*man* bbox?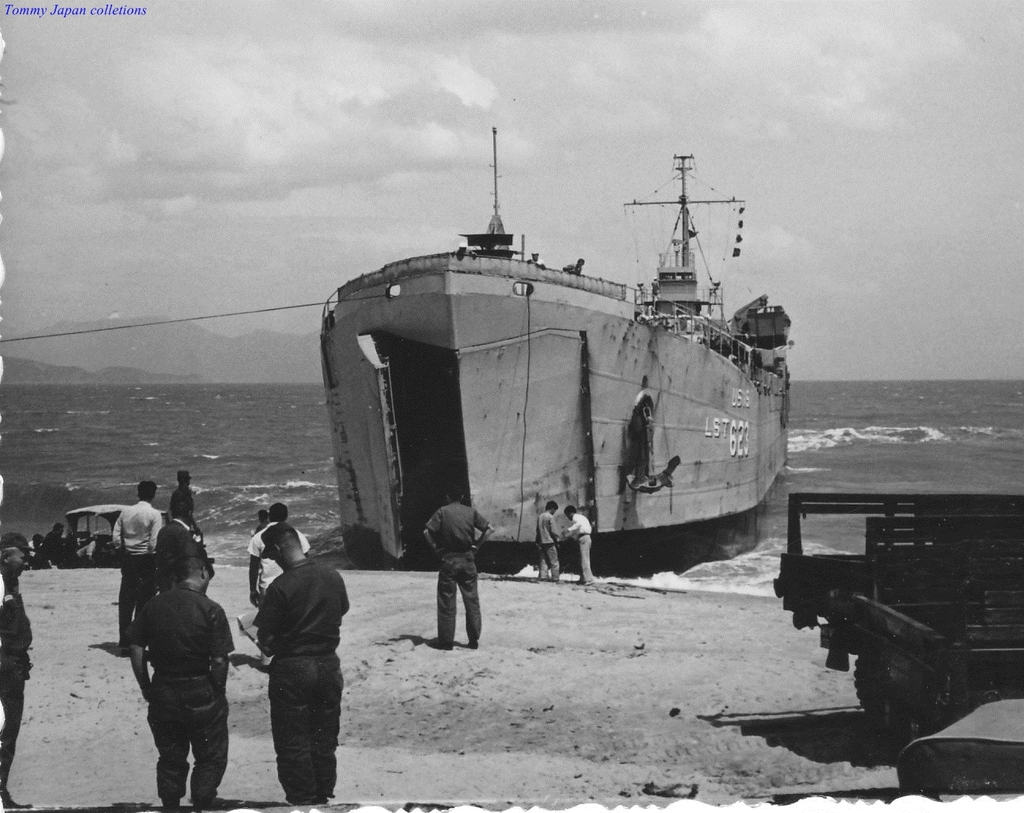
region(421, 480, 495, 649)
